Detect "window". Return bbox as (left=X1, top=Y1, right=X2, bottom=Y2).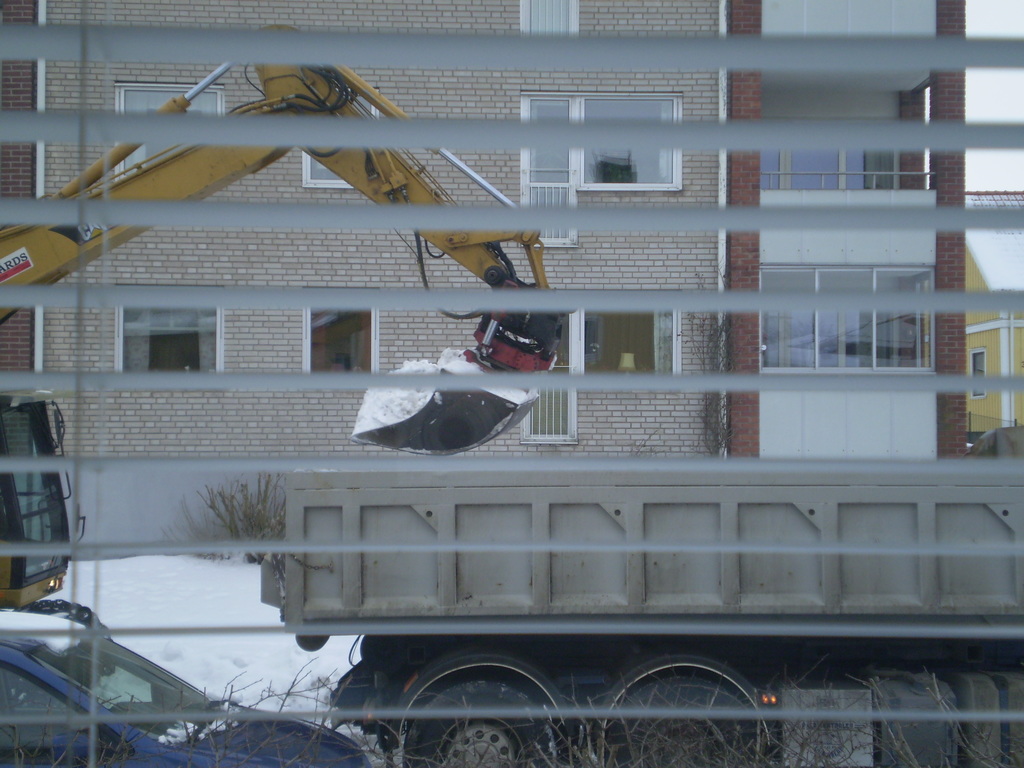
(left=761, top=260, right=931, bottom=378).
